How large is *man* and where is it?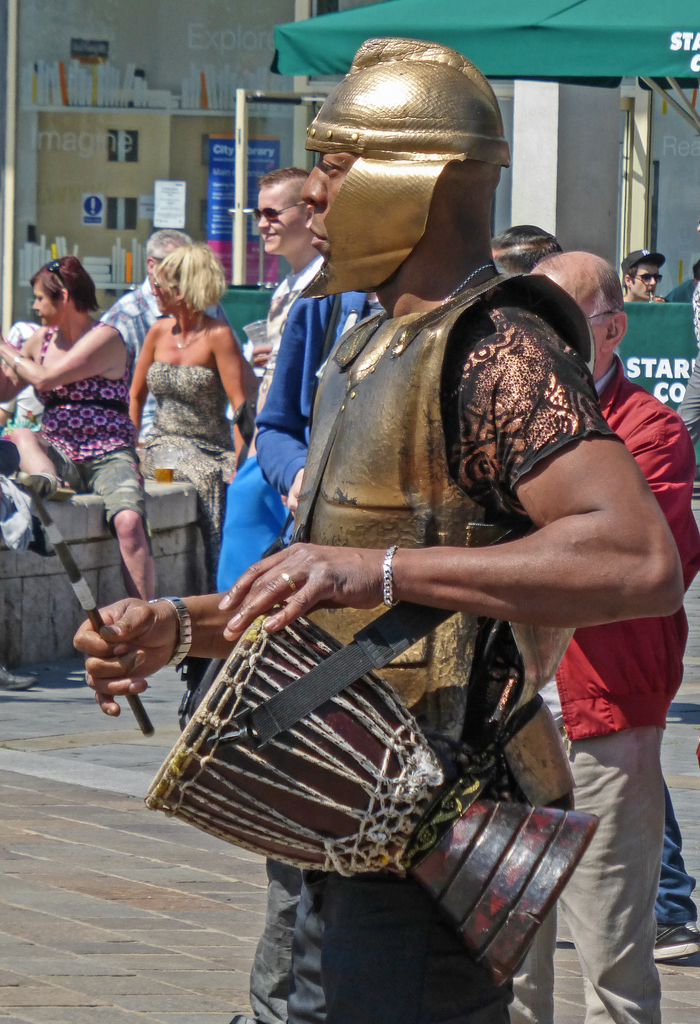
Bounding box: (60, 29, 682, 1023).
